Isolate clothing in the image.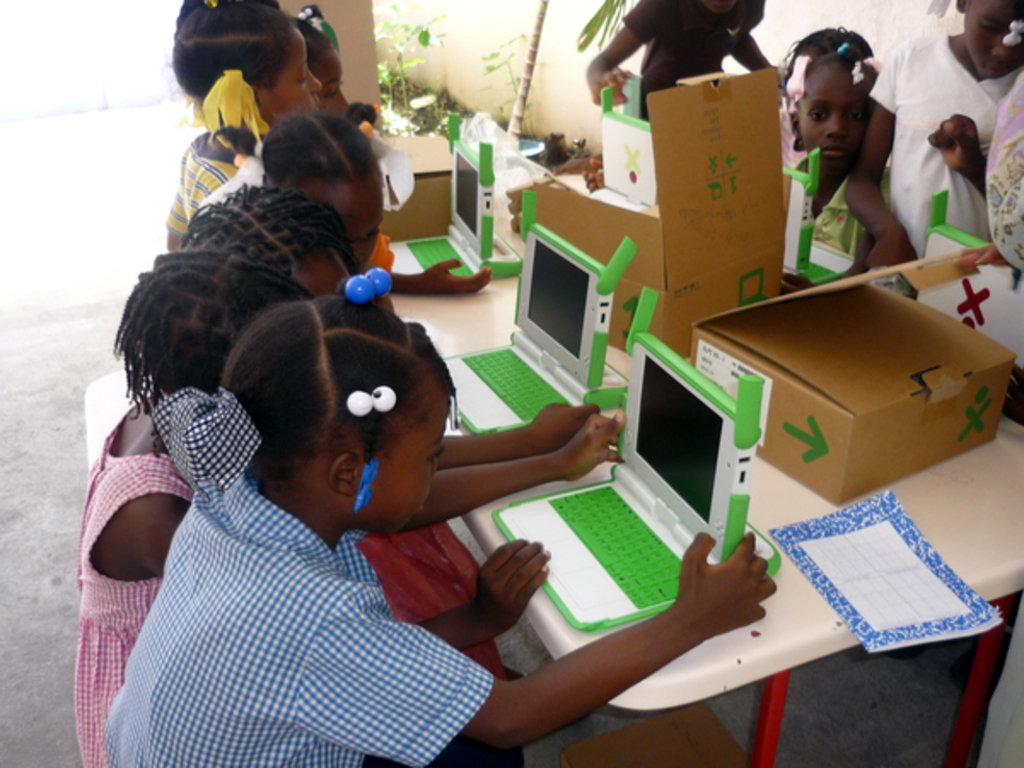
Isolated region: <box>985,60,1022,312</box>.
